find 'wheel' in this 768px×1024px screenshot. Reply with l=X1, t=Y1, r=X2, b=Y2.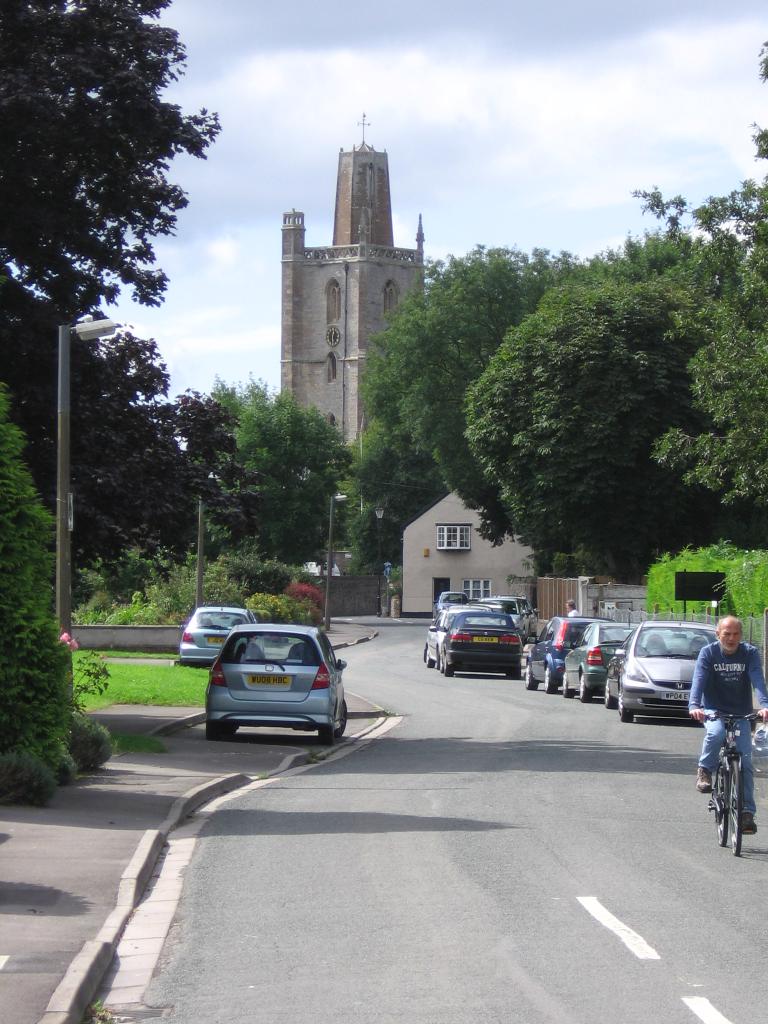
l=319, t=726, r=334, b=744.
